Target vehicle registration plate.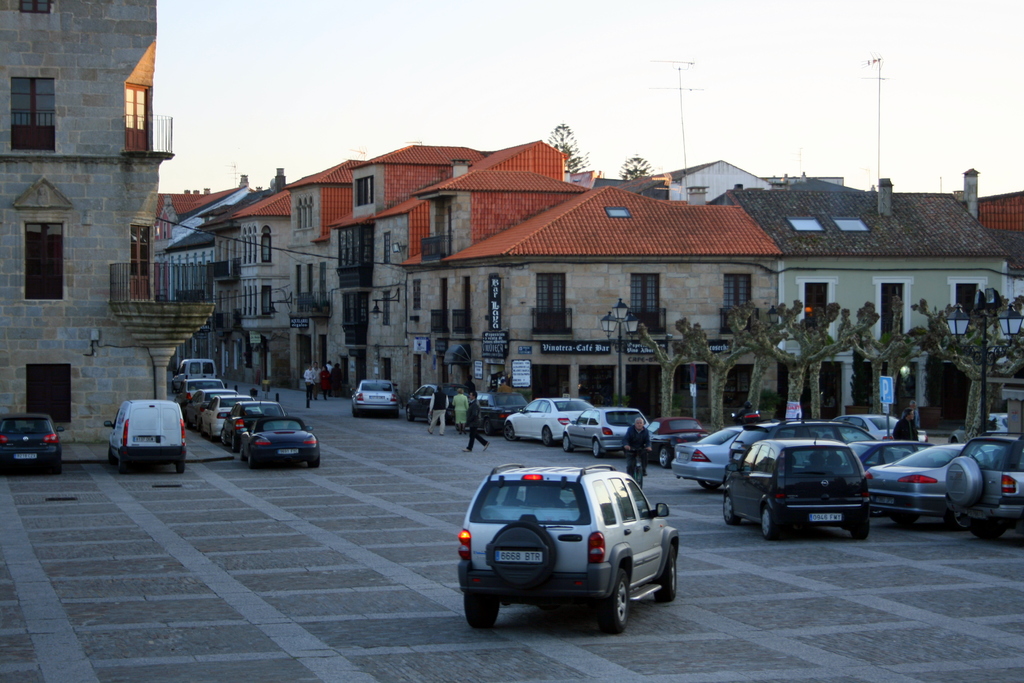
Target region: 812, 509, 845, 524.
